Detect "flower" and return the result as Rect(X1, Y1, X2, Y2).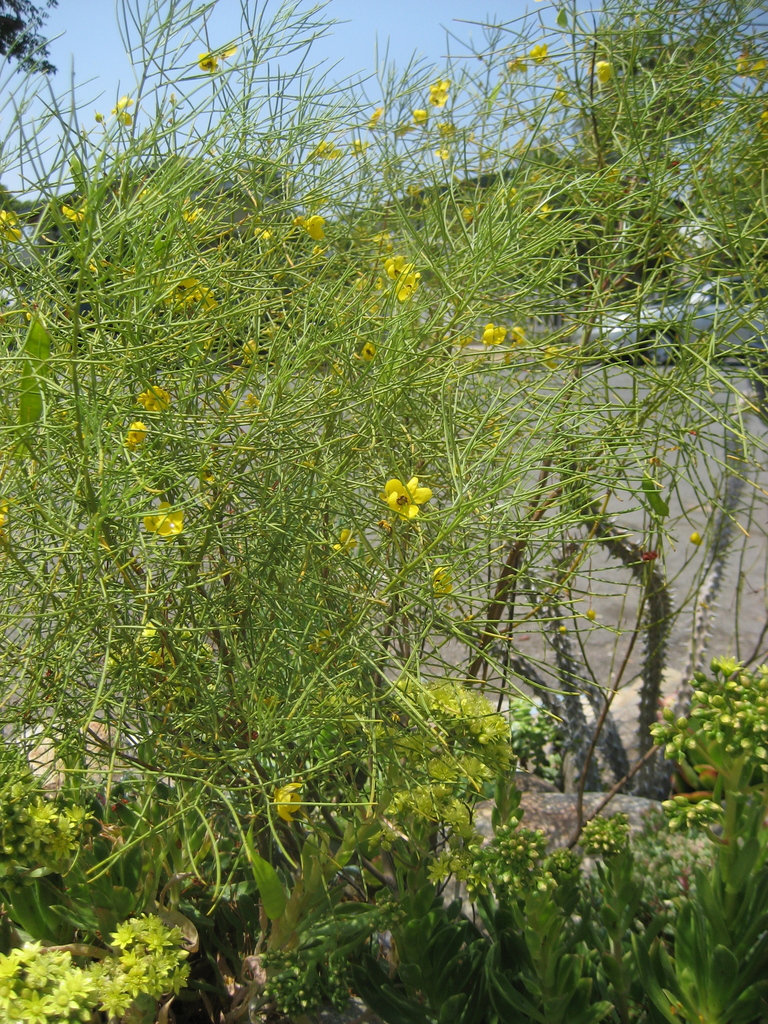
Rect(124, 419, 151, 447).
